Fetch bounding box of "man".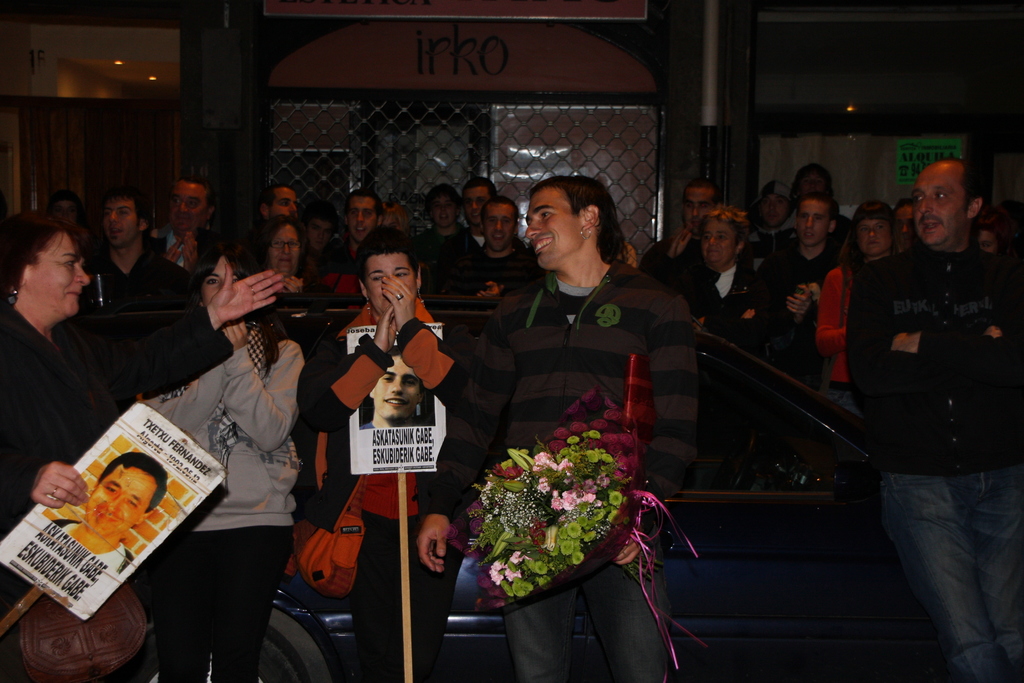
Bbox: 154/176/212/279.
